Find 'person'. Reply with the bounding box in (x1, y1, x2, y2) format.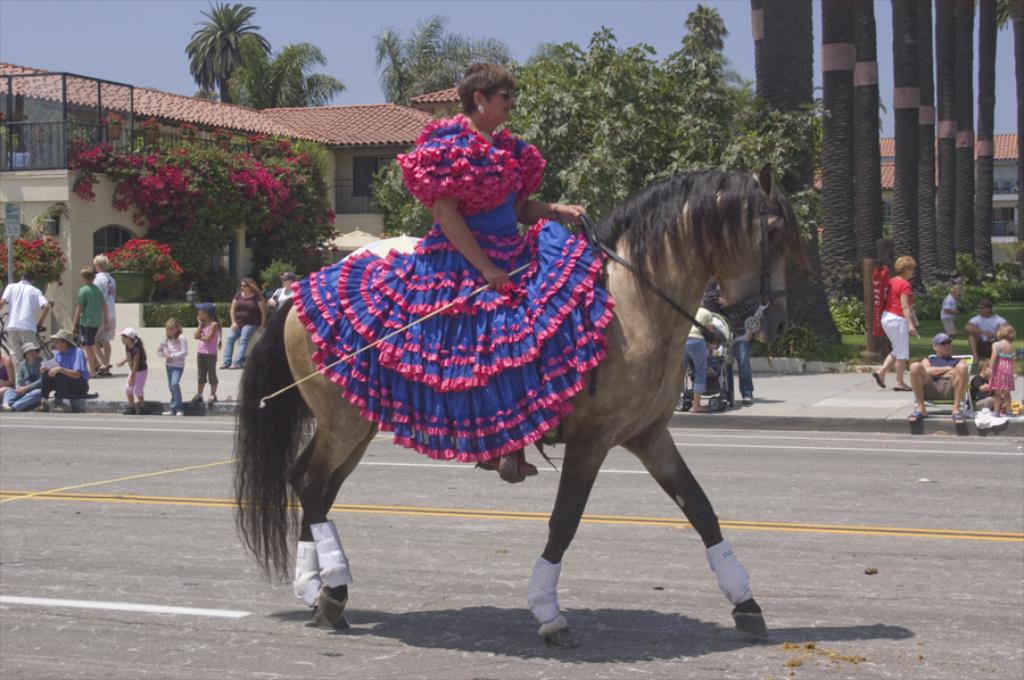
(398, 60, 589, 478).
